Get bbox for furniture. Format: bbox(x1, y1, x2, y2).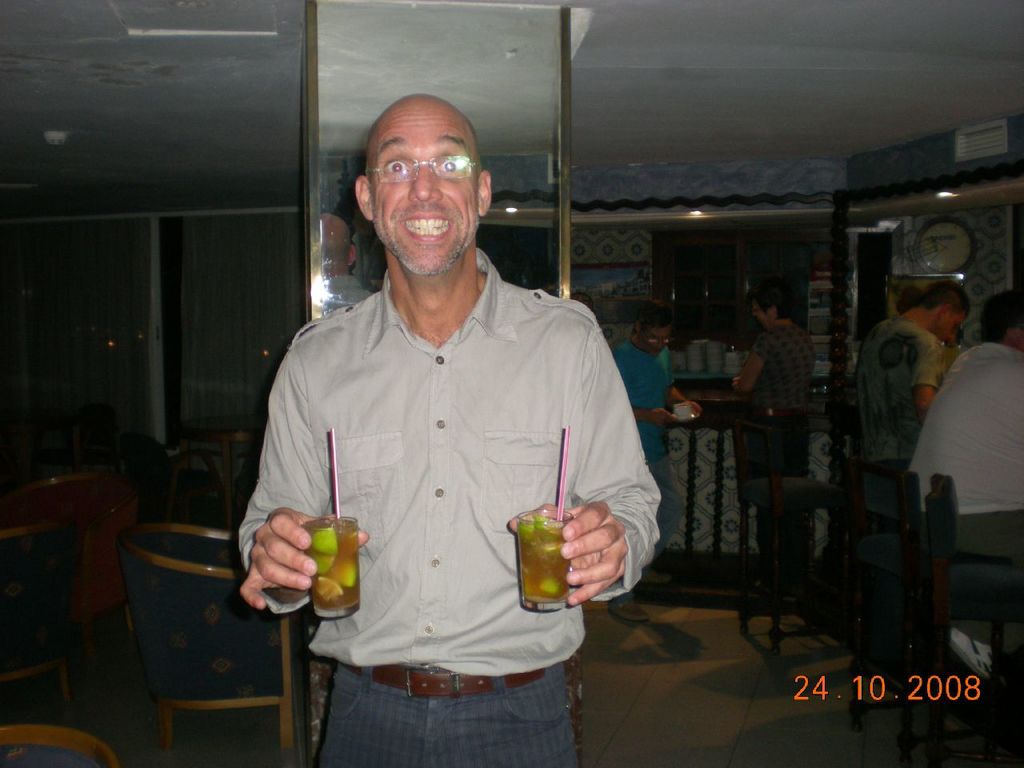
bbox(920, 476, 1023, 767).
